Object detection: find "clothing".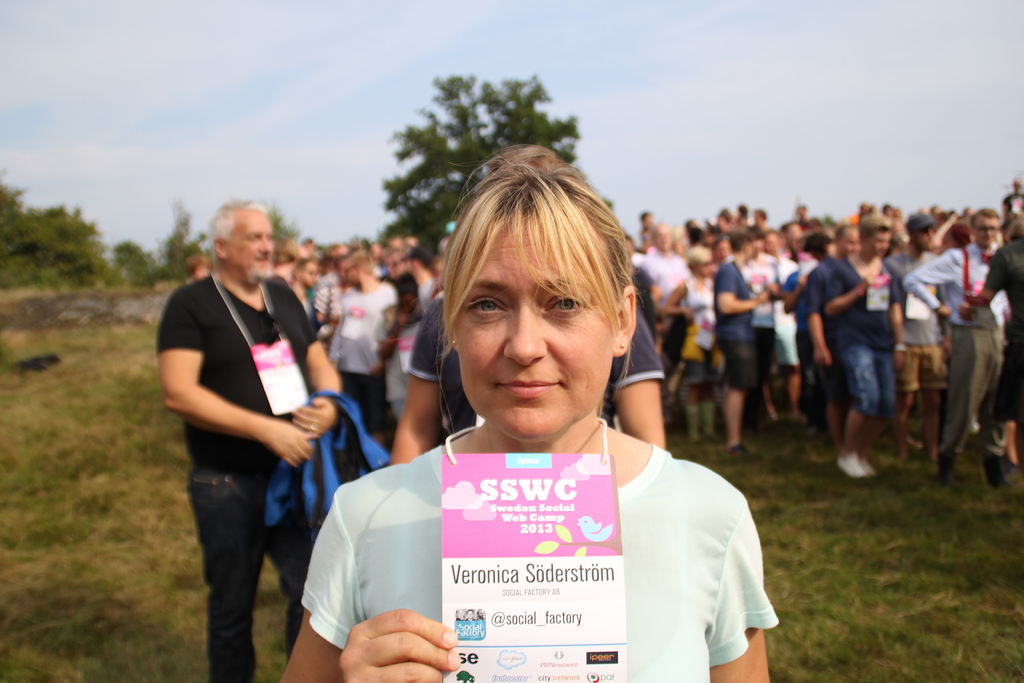
box=[329, 267, 403, 432].
